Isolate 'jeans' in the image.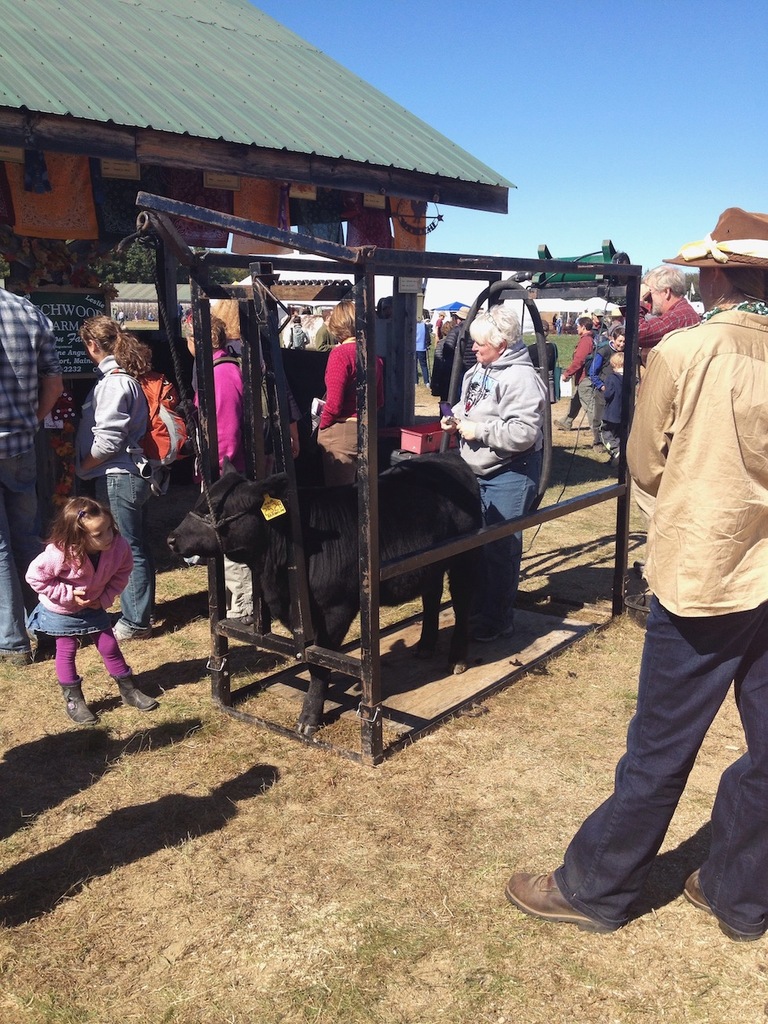
Isolated region: [left=6, top=485, right=31, bottom=641].
